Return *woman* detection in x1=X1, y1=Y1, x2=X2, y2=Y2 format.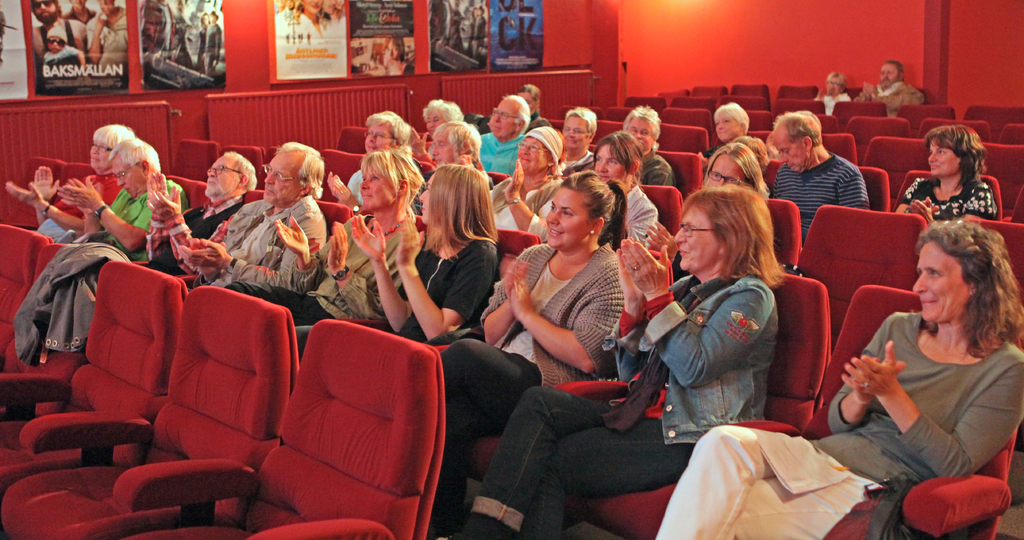
x1=698, y1=137, x2=772, y2=195.
